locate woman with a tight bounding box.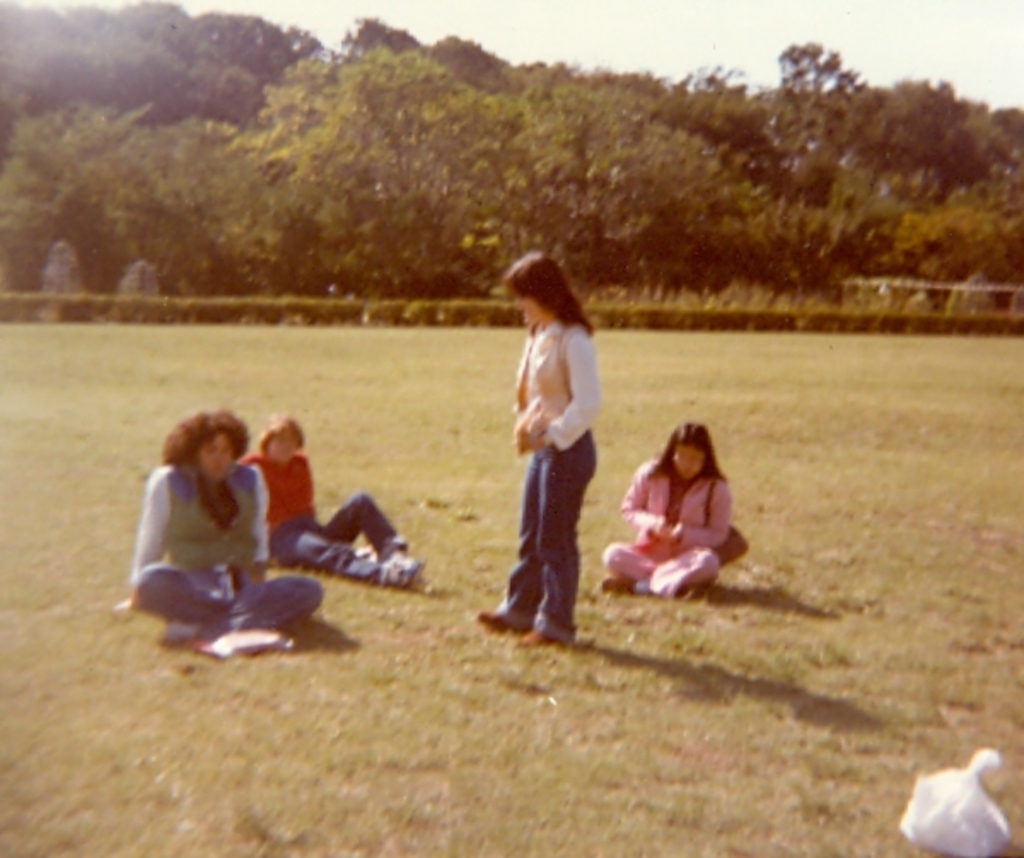
BBox(502, 242, 611, 638).
